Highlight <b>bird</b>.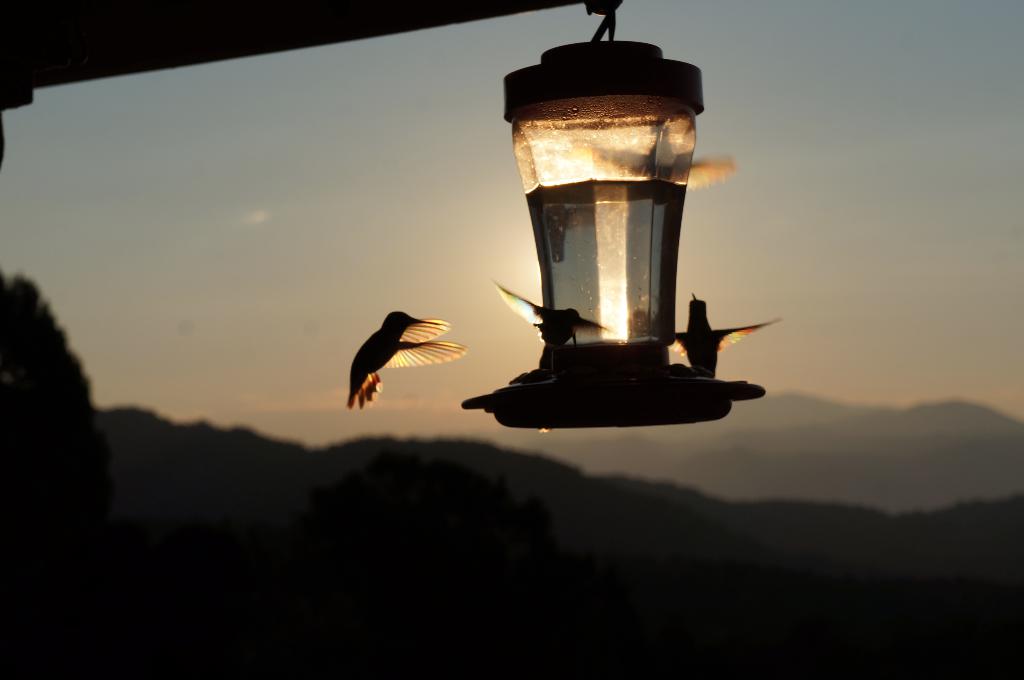
Highlighted region: (x1=664, y1=292, x2=780, y2=383).
